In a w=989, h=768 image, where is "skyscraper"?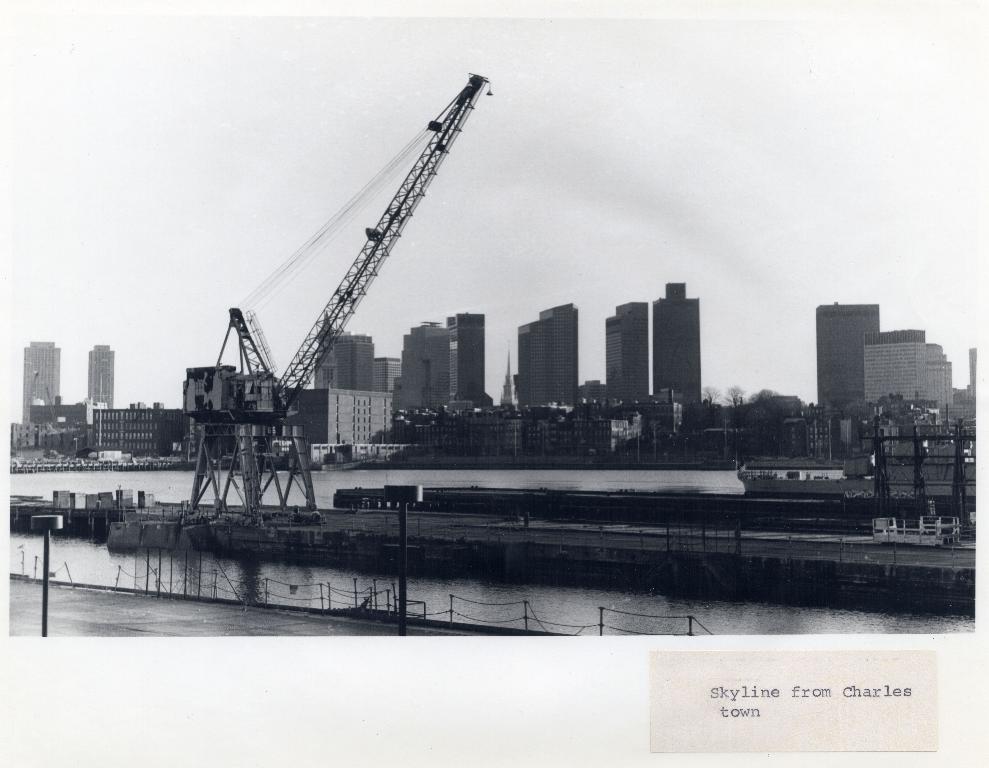
(x1=314, y1=327, x2=374, y2=389).
